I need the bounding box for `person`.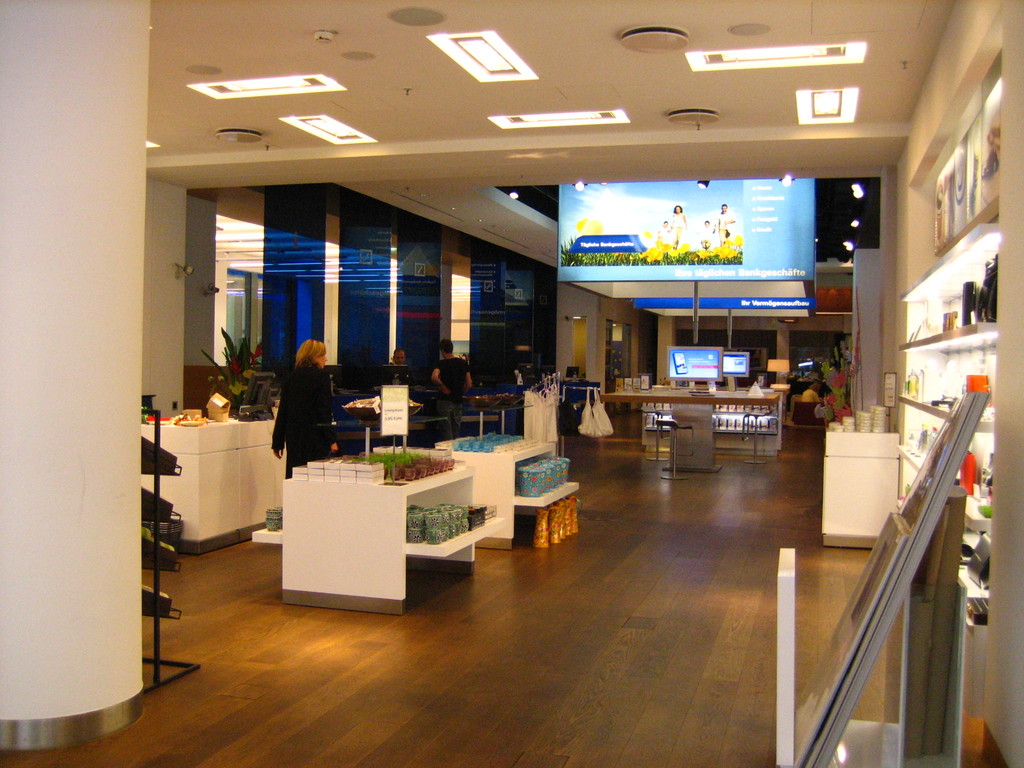
Here it is: x1=715 y1=205 x2=732 y2=246.
